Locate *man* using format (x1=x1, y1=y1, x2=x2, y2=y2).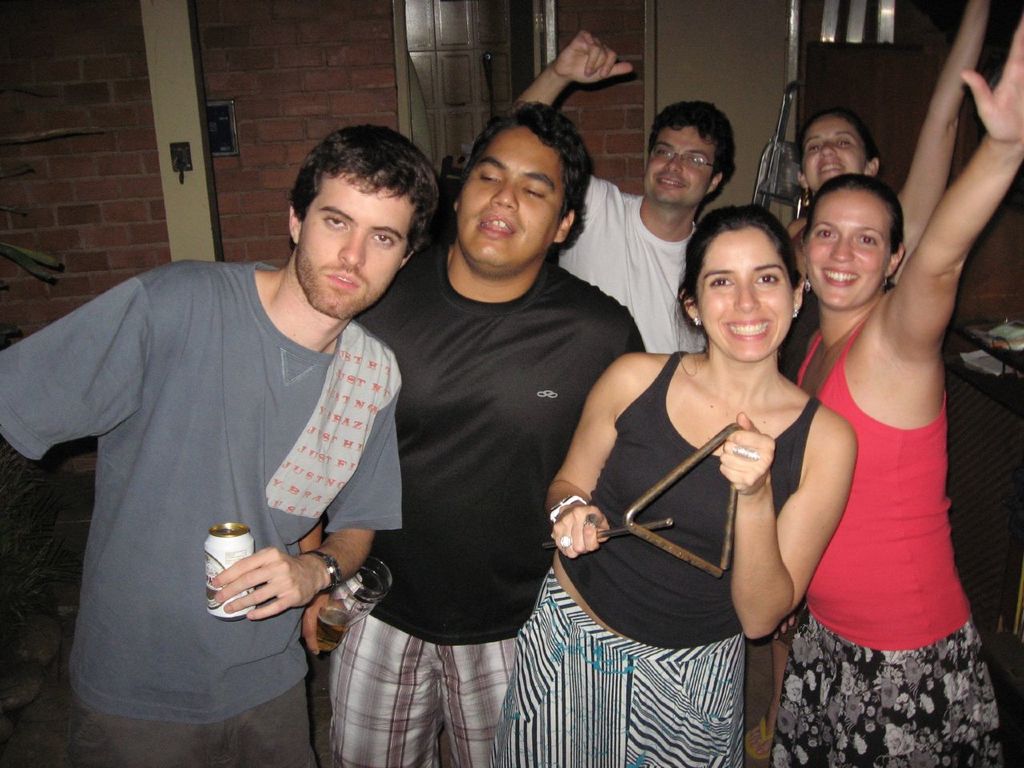
(x1=303, y1=100, x2=649, y2=767).
